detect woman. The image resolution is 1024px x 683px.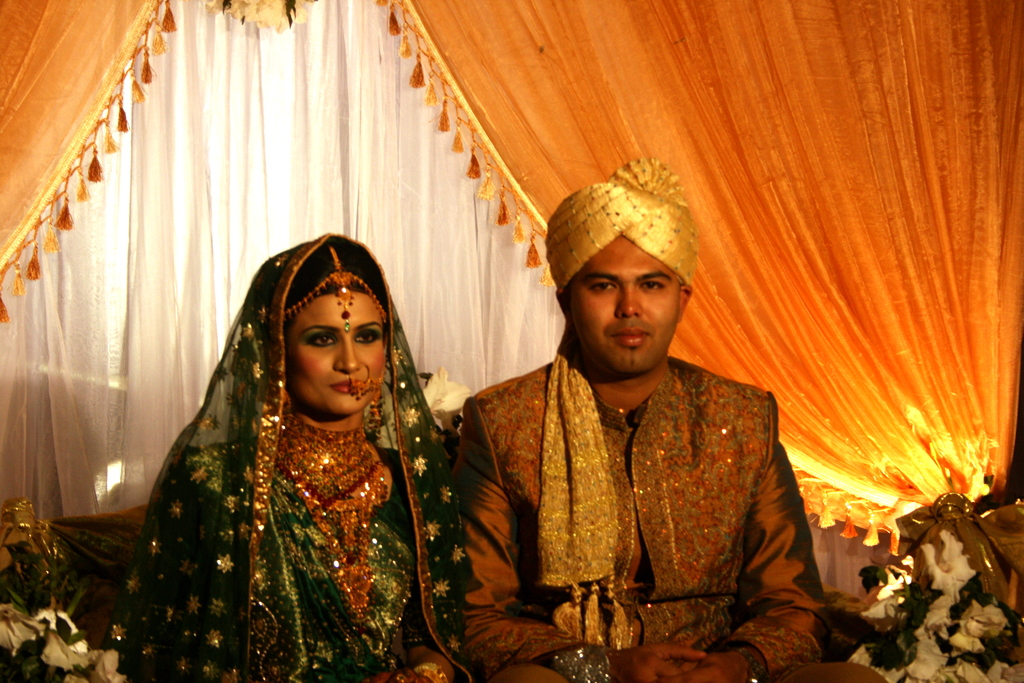
[x1=231, y1=243, x2=485, y2=680].
